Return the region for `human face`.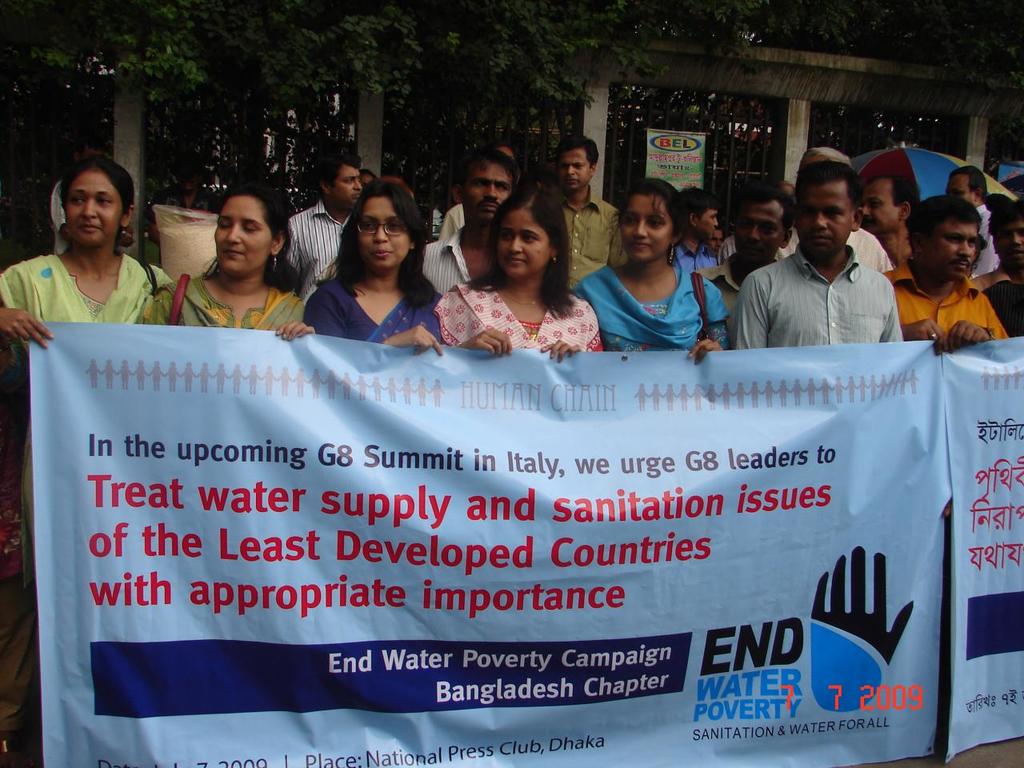
l=702, t=210, r=722, b=238.
